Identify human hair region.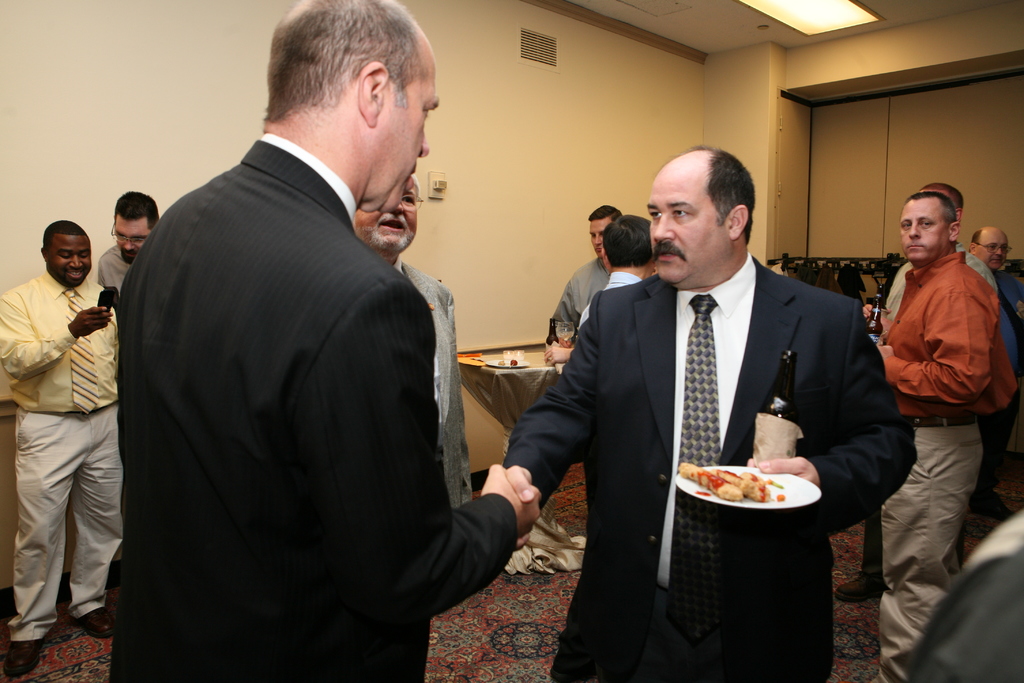
Region: l=908, t=190, r=956, b=222.
